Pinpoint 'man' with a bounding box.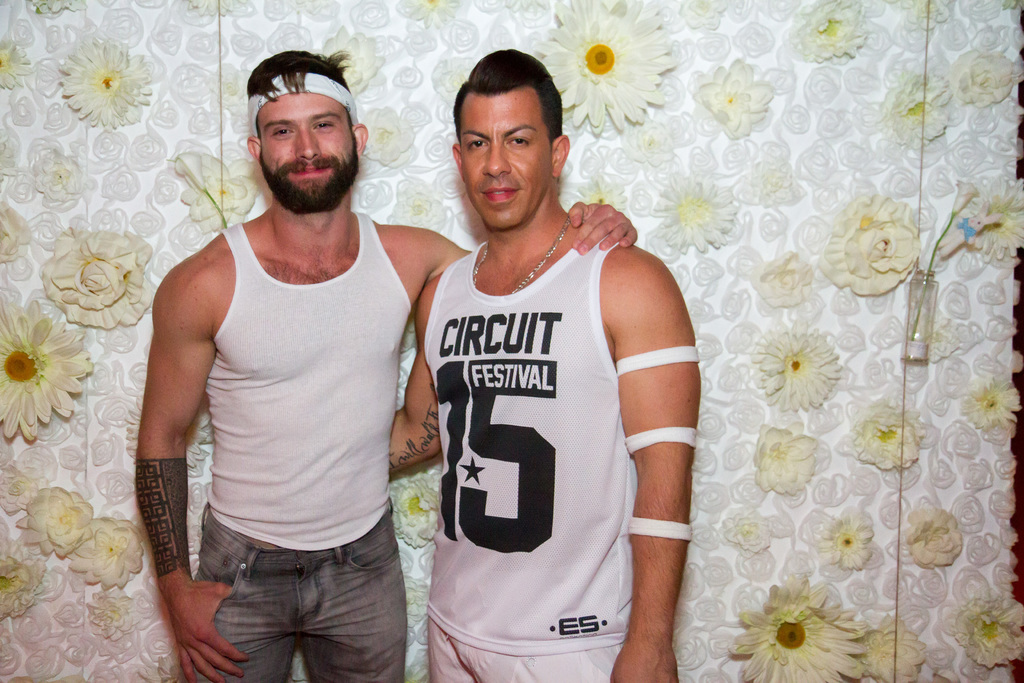
{"left": 137, "top": 49, "right": 638, "bottom": 682}.
